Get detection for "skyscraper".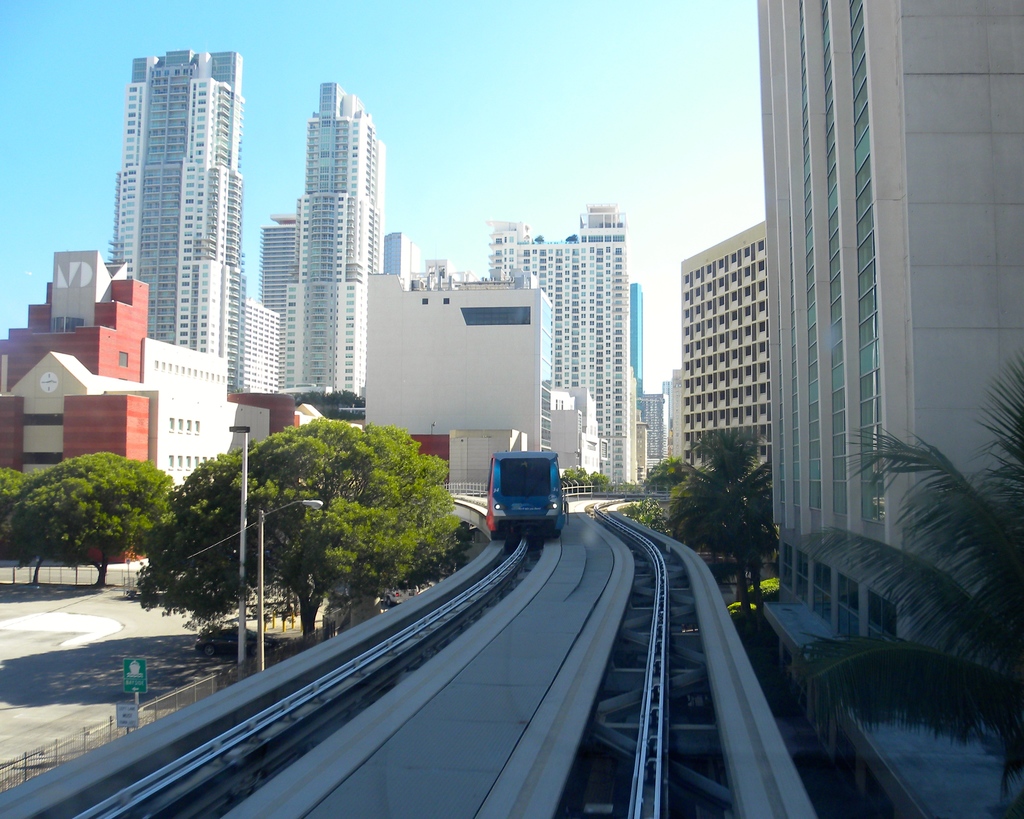
Detection: l=282, t=76, r=386, b=410.
